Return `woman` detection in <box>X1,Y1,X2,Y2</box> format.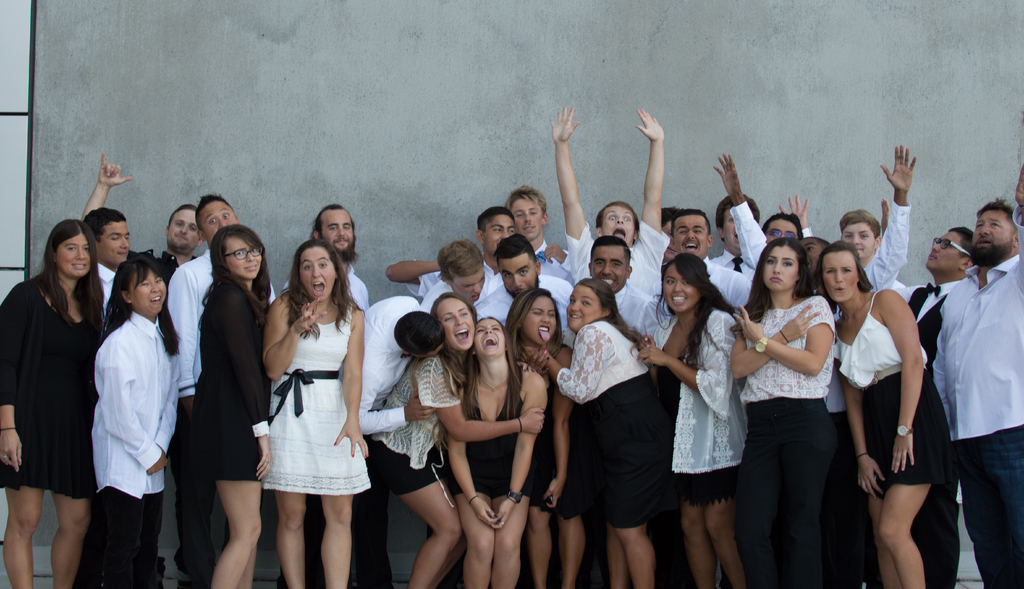
<box>527,275,664,588</box>.
